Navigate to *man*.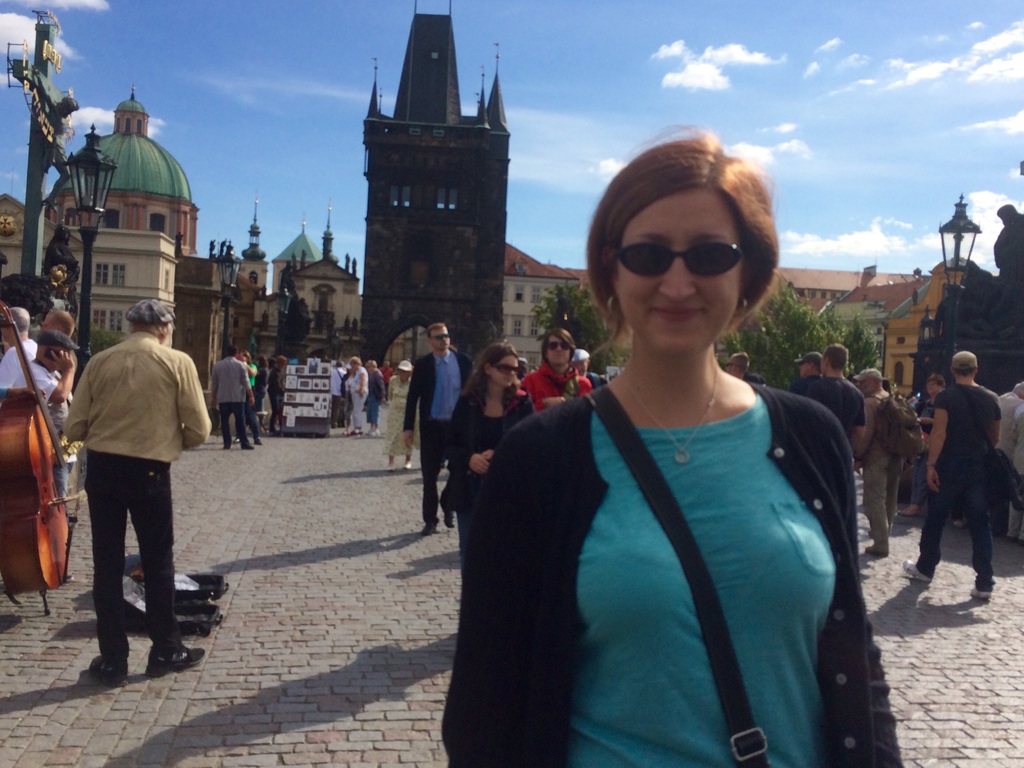
Navigation target: (x1=783, y1=335, x2=865, y2=546).
